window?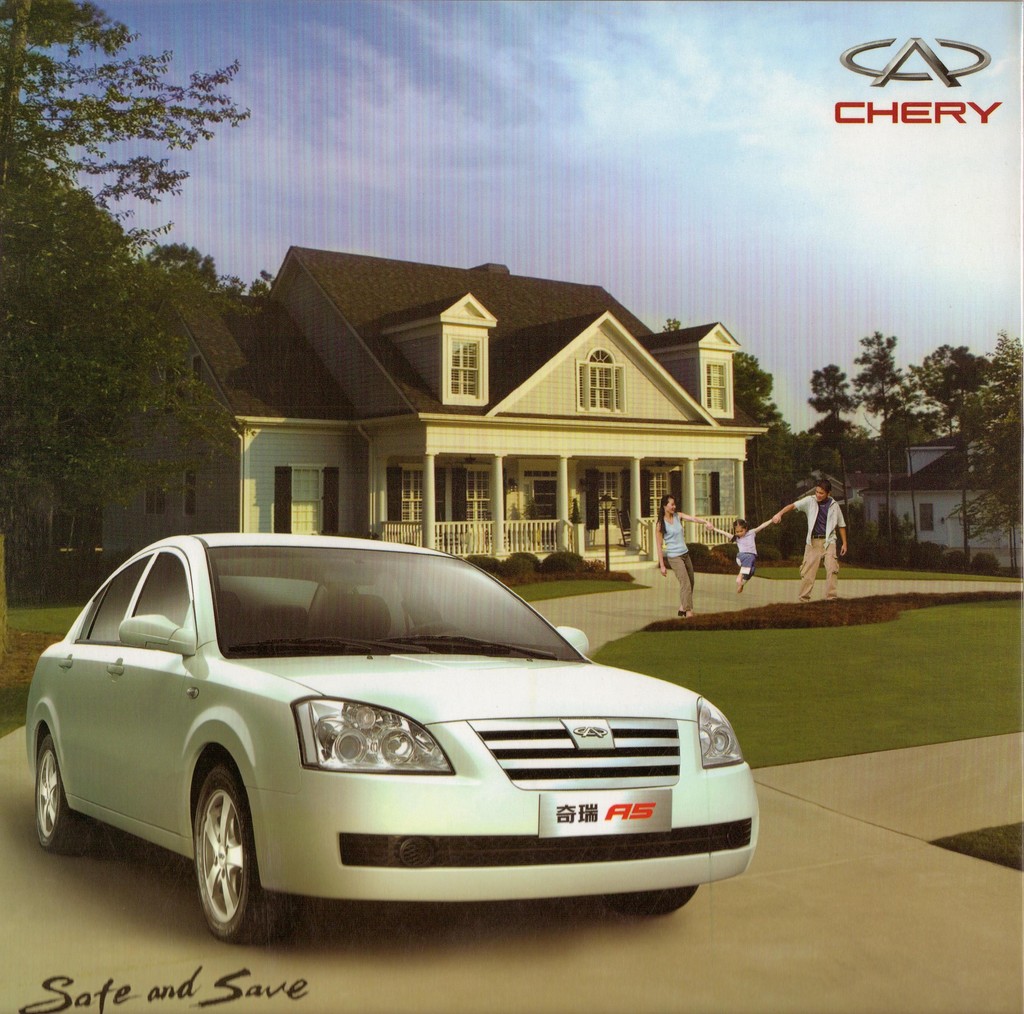
l=186, t=471, r=195, b=512
